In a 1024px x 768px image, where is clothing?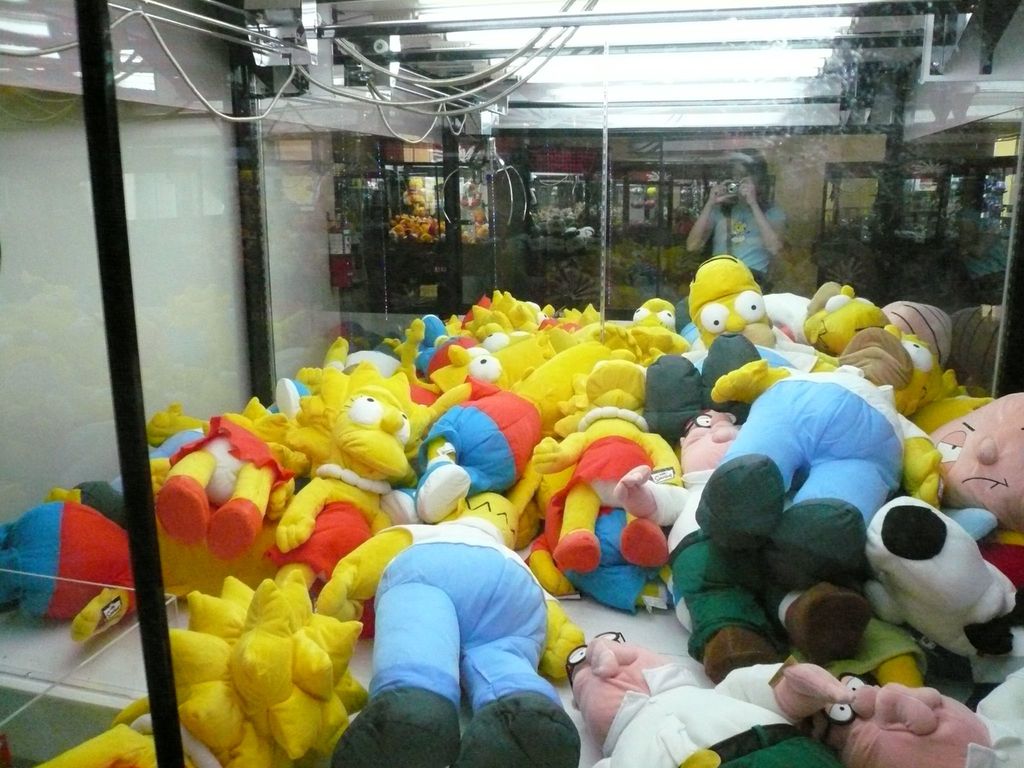
<box>697,196,787,292</box>.
